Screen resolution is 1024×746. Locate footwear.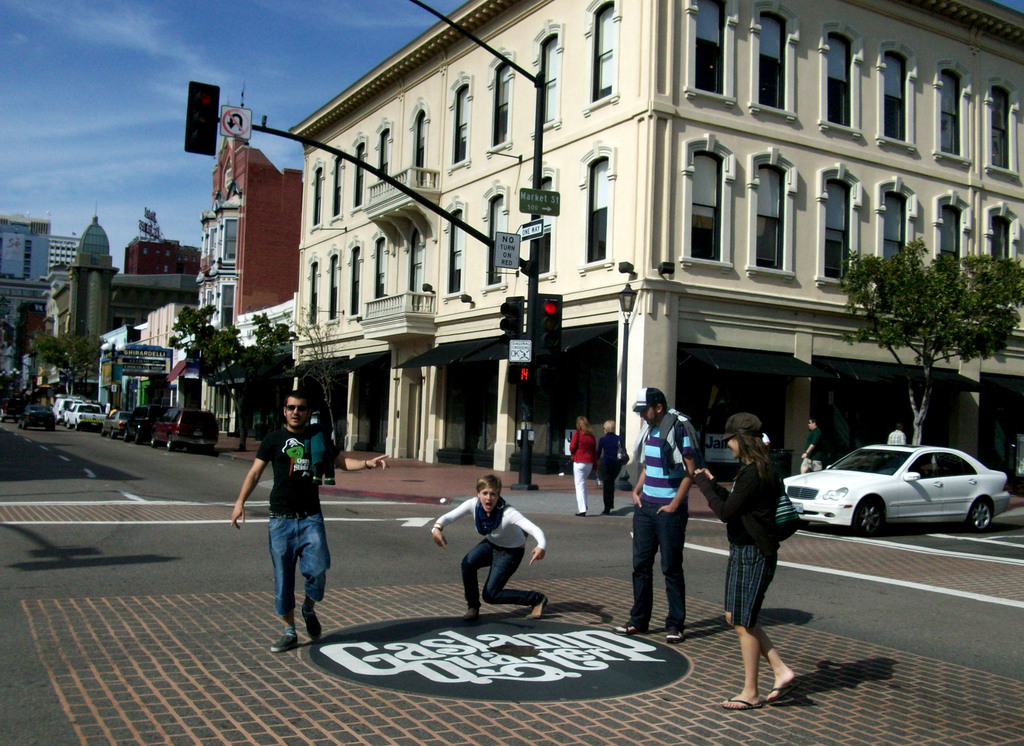
<bbox>611, 622, 652, 636</bbox>.
